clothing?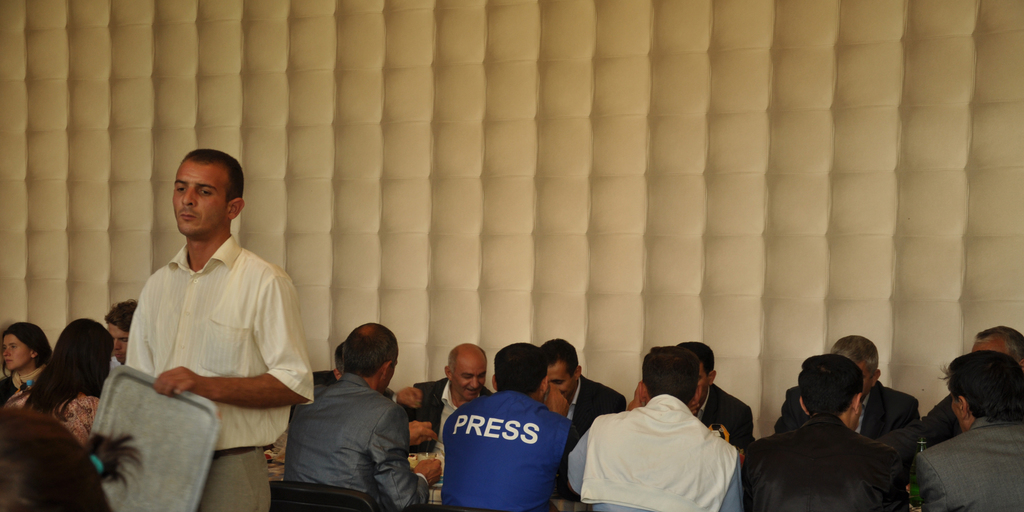
(x1=695, y1=382, x2=759, y2=454)
